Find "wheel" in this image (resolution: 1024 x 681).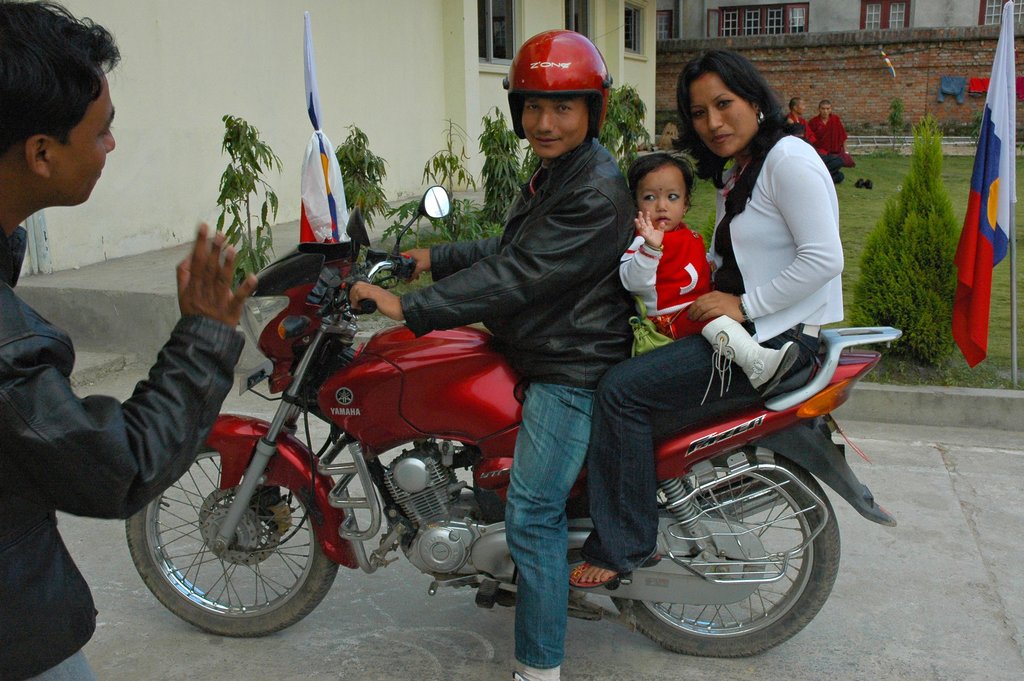
[124, 439, 339, 639].
